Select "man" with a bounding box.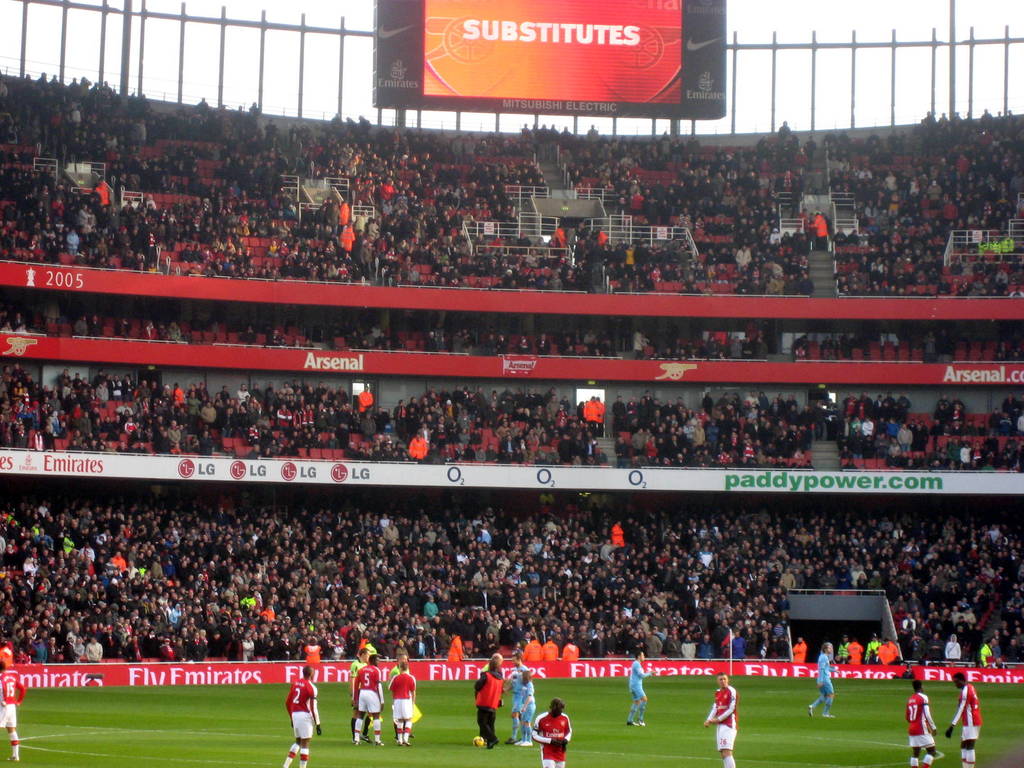
(345,648,375,732).
